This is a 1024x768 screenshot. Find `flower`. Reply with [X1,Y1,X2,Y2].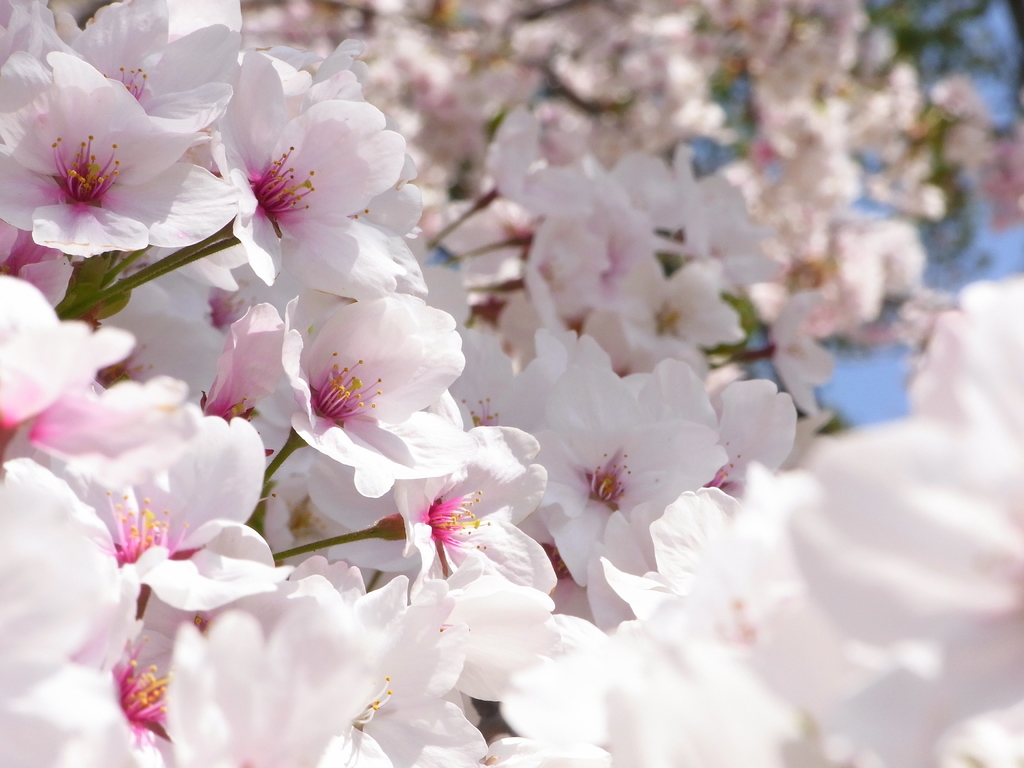
[266,283,472,506].
